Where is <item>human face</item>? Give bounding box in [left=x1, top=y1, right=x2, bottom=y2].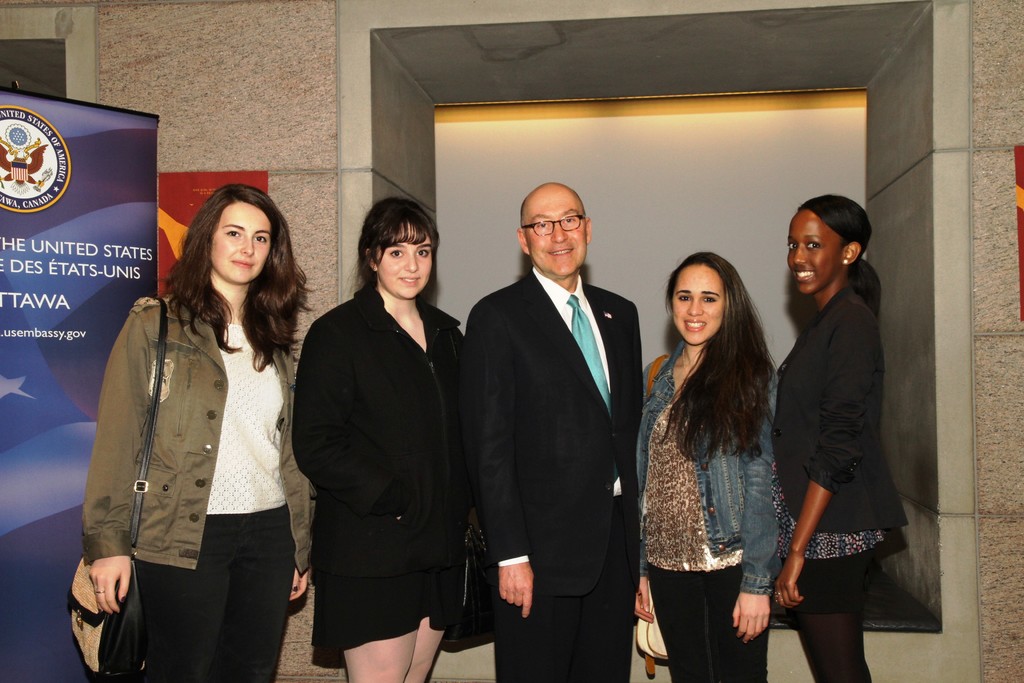
[left=524, top=188, right=588, bottom=277].
